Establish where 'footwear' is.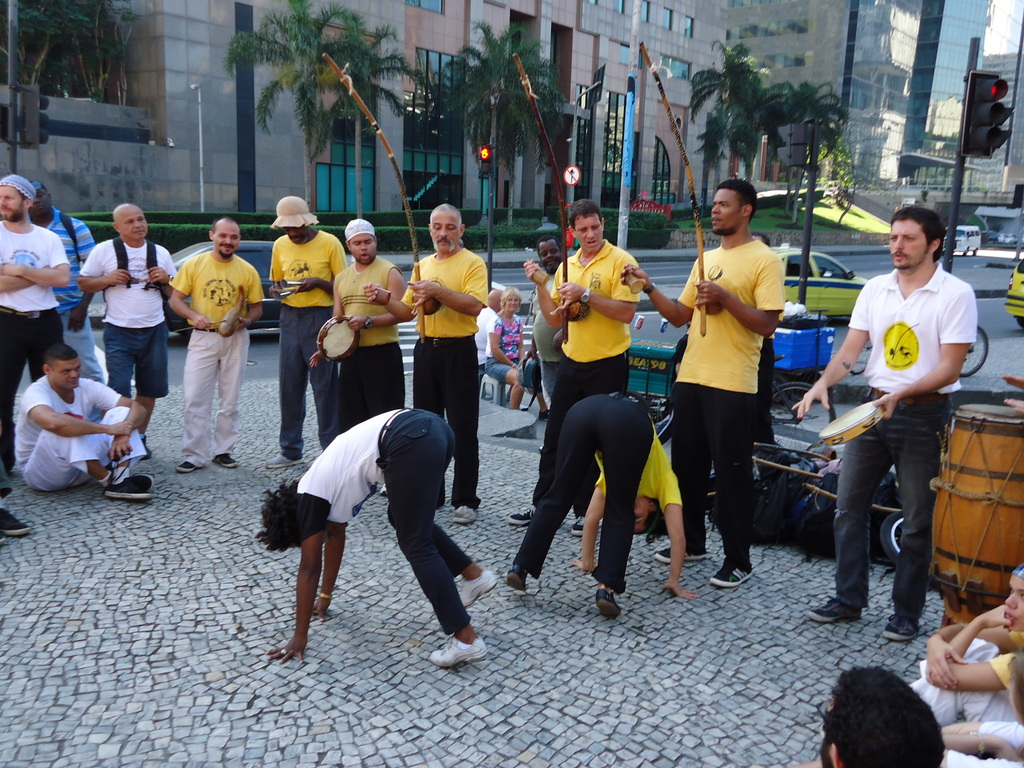
Established at bbox=[426, 636, 484, 675].
